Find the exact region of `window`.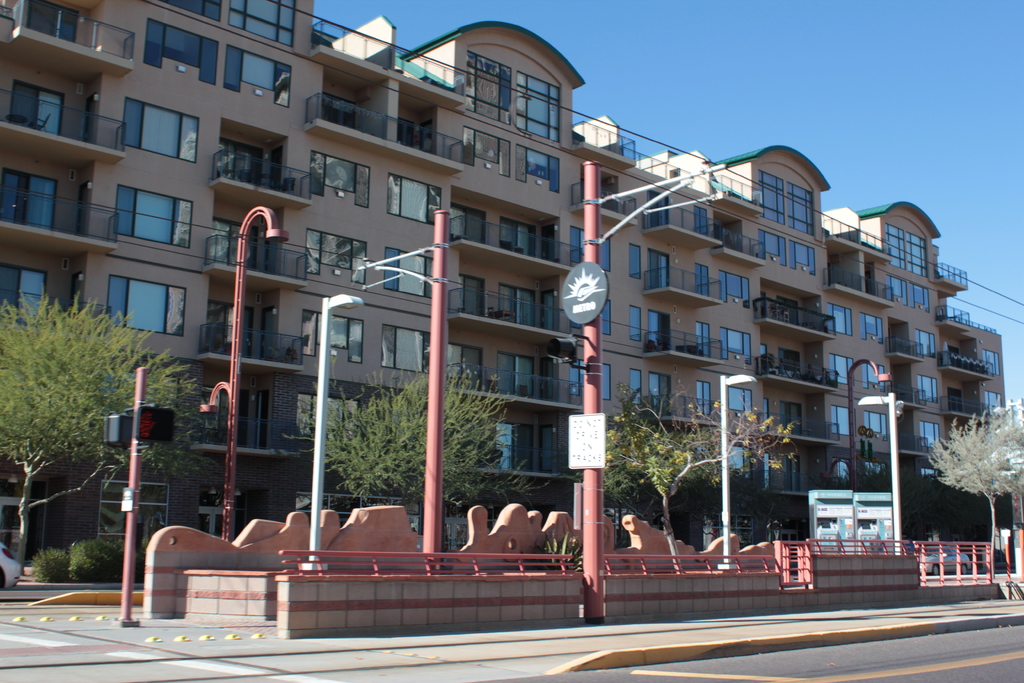
Exact region: Rect(761, 231, 791, 266).
